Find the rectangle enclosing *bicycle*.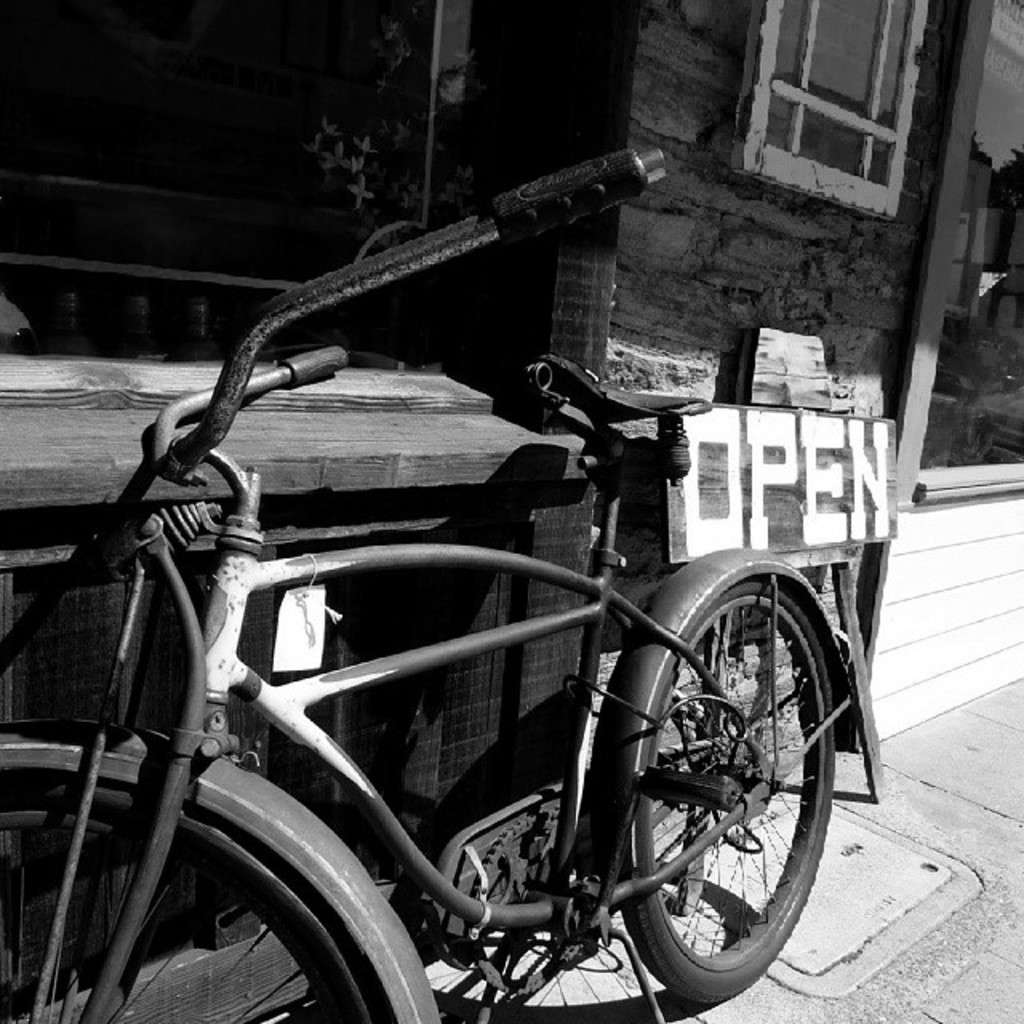
box(0, 328, 926, 1023).
